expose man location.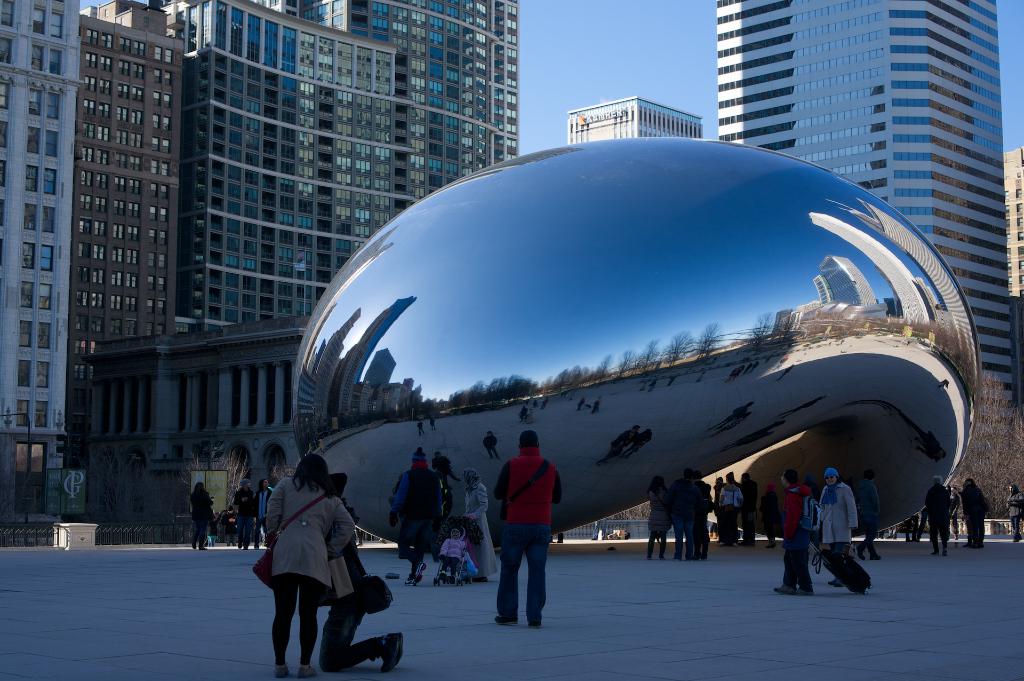
Exposed at 662, 468, 694, 559.
